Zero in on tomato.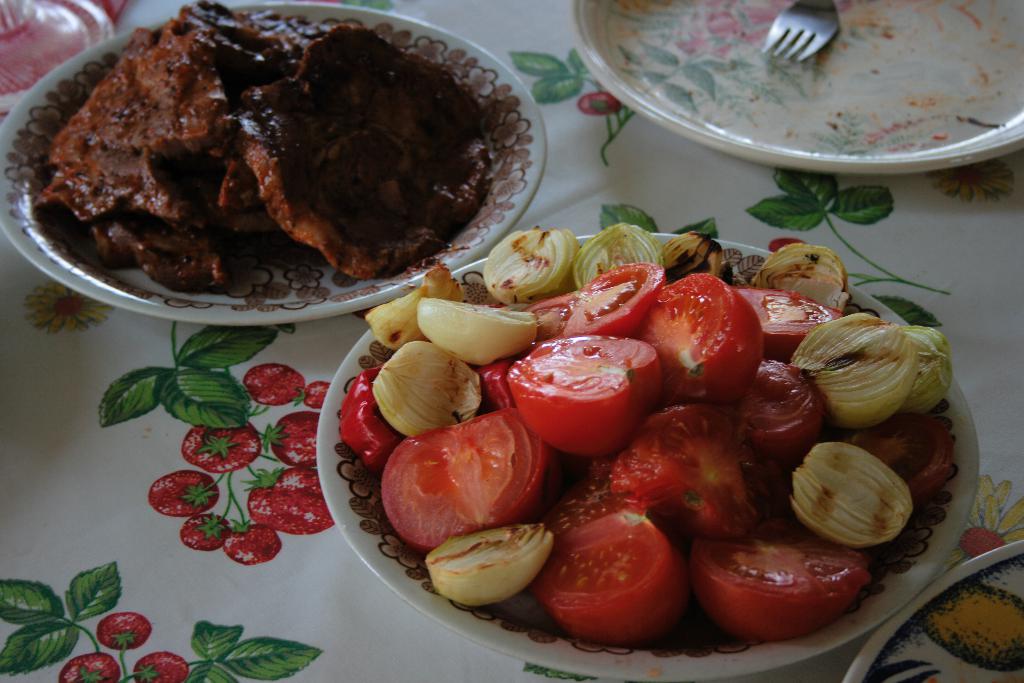
Zeroed in: 543, 462, 671, 646.
